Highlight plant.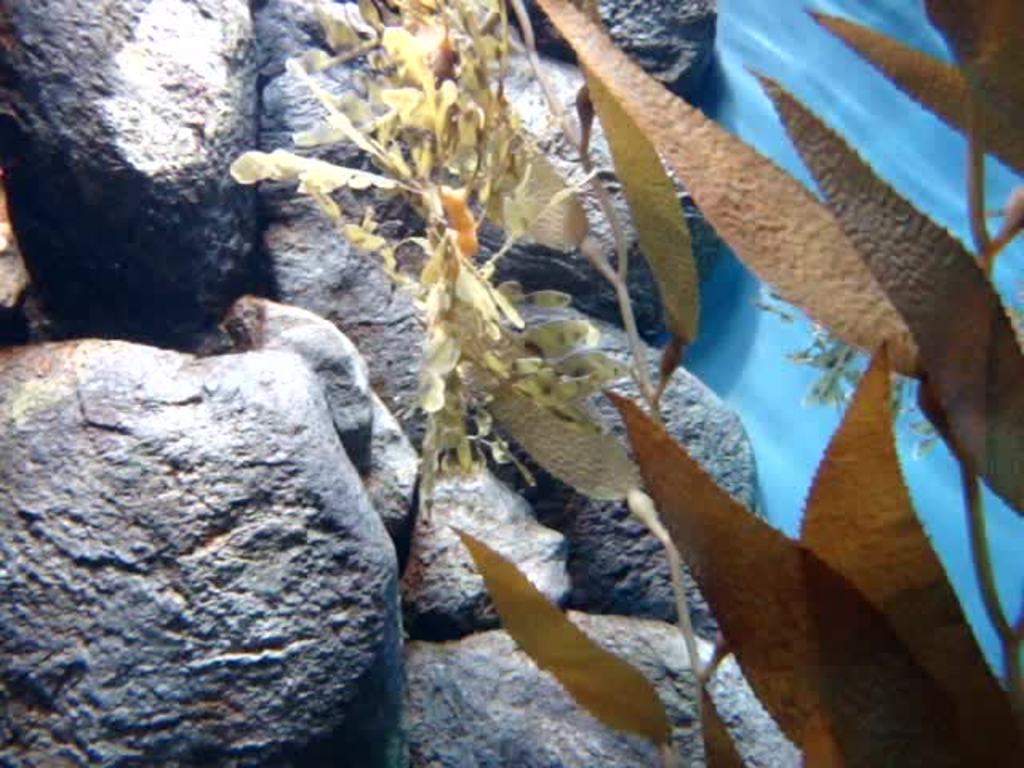
Highlighted region: [230,0,1022,766].
